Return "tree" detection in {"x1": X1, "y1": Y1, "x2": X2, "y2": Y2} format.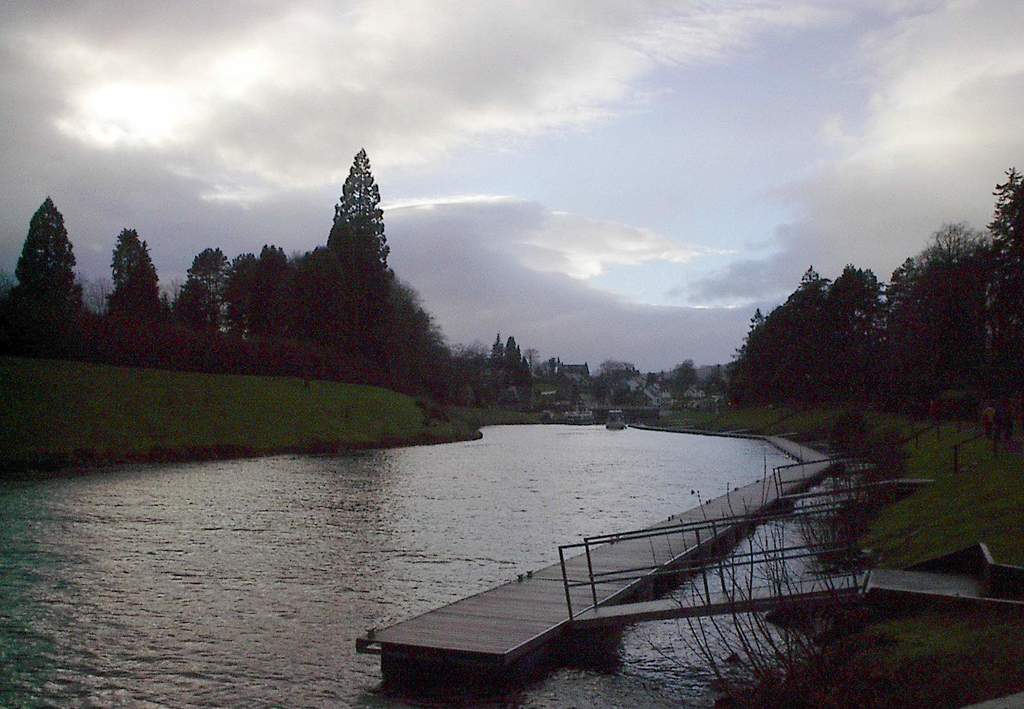
{"x1": 893, "y1": 255, "x2": 935, "y2": 352}.
